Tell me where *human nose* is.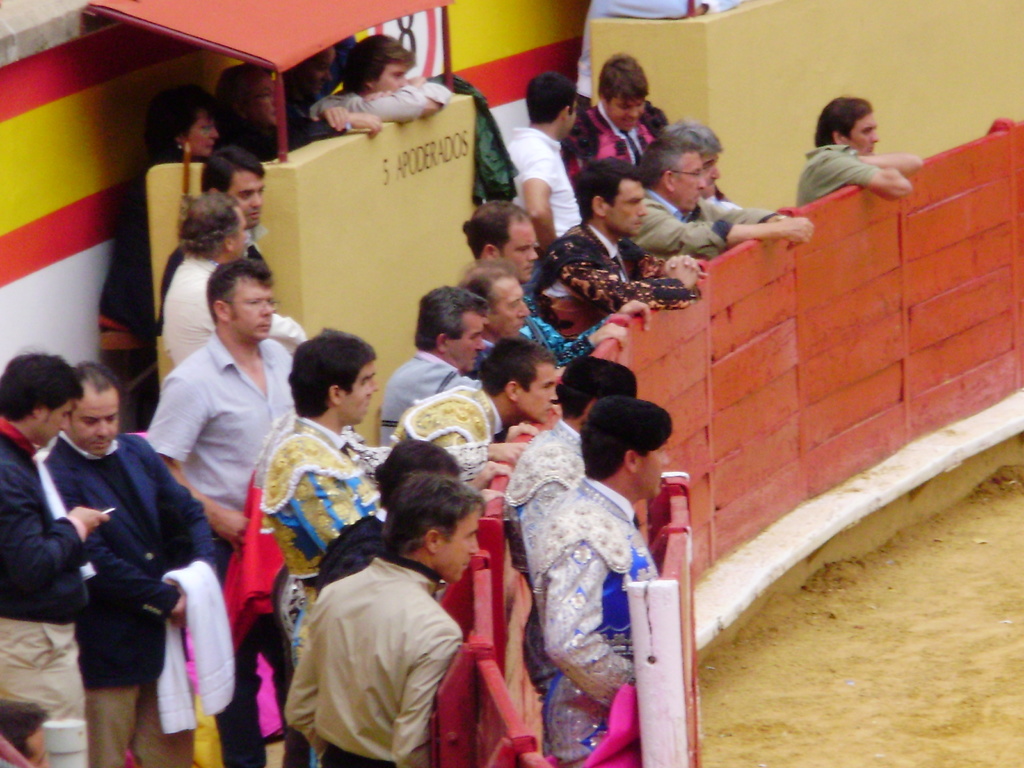
*human nose* is at select_region(260, 299, 275, 315).
